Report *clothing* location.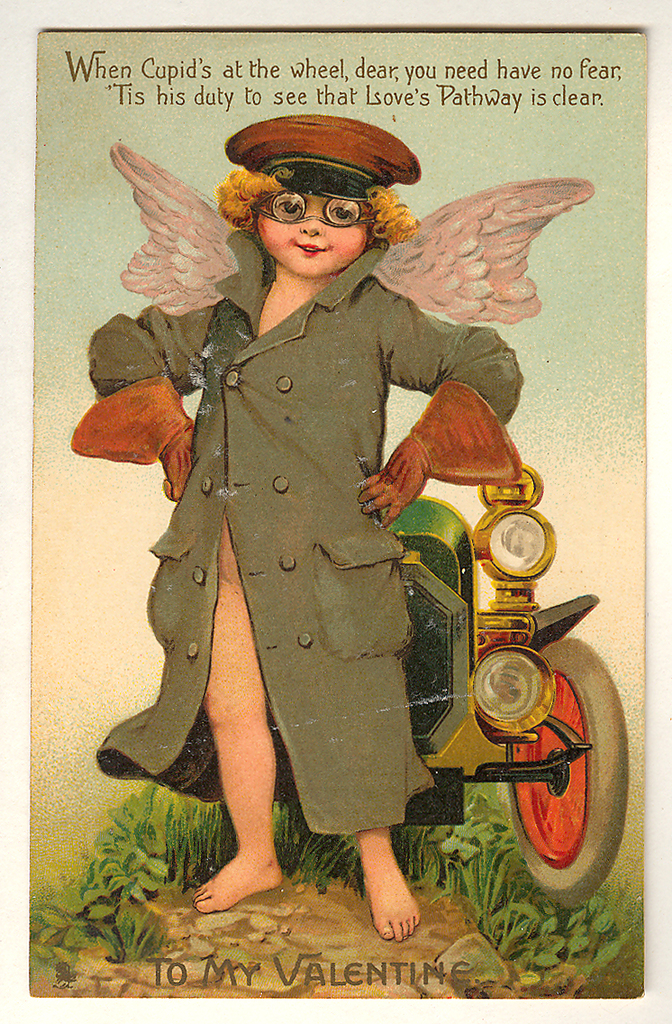
Report: locate(68, 230, 520, 836).
